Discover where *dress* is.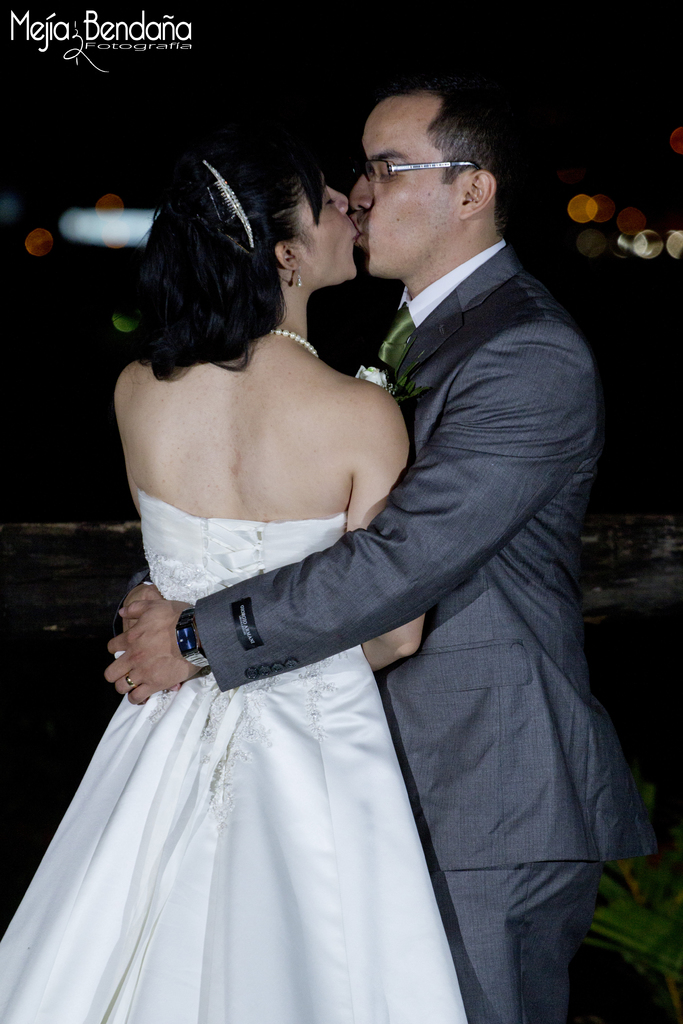
Discovered at [x1=0, y1=505, x2=475, y2=1023].
